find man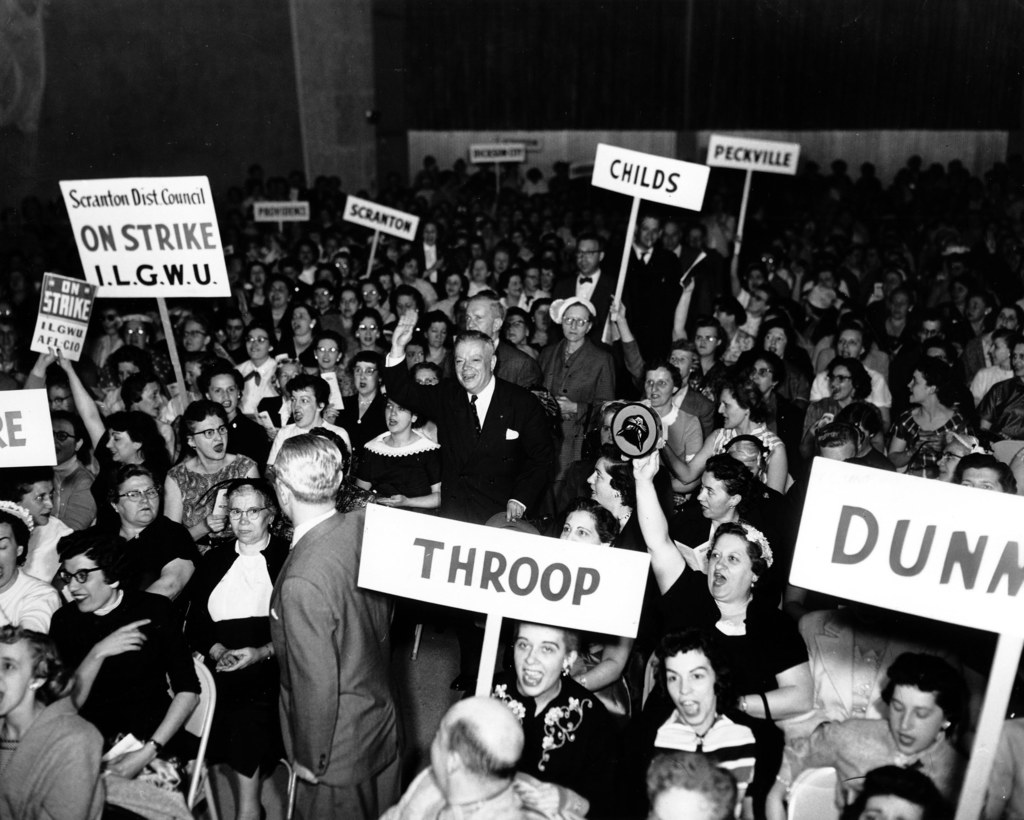
(899, 307, 943, 365)
